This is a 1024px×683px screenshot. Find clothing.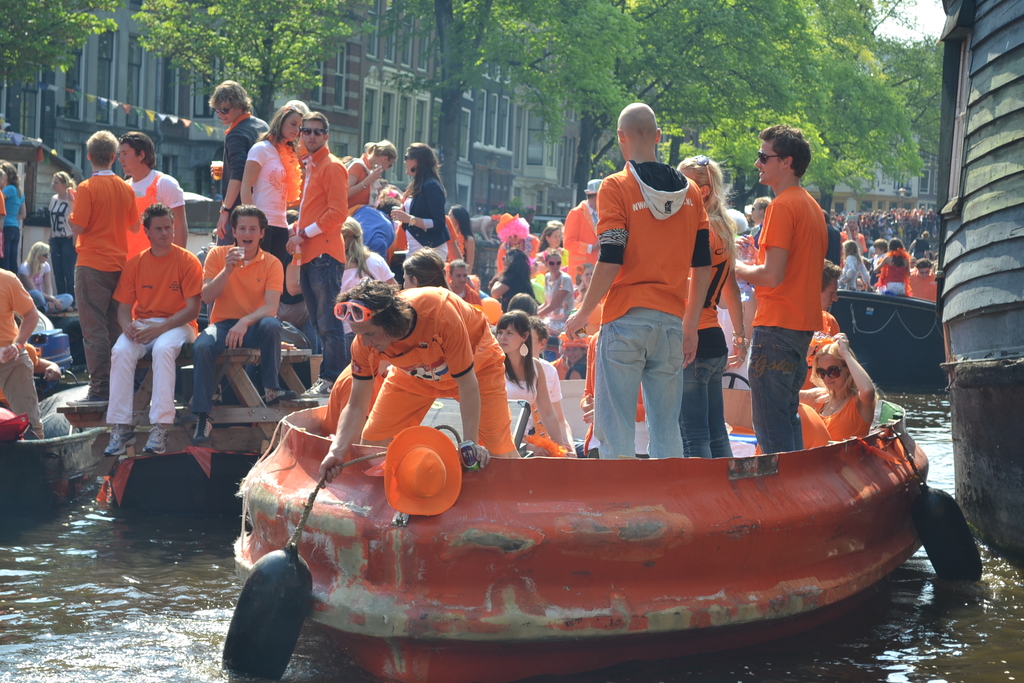
Bounding box: bbox=(400, 179, 451, 273).
